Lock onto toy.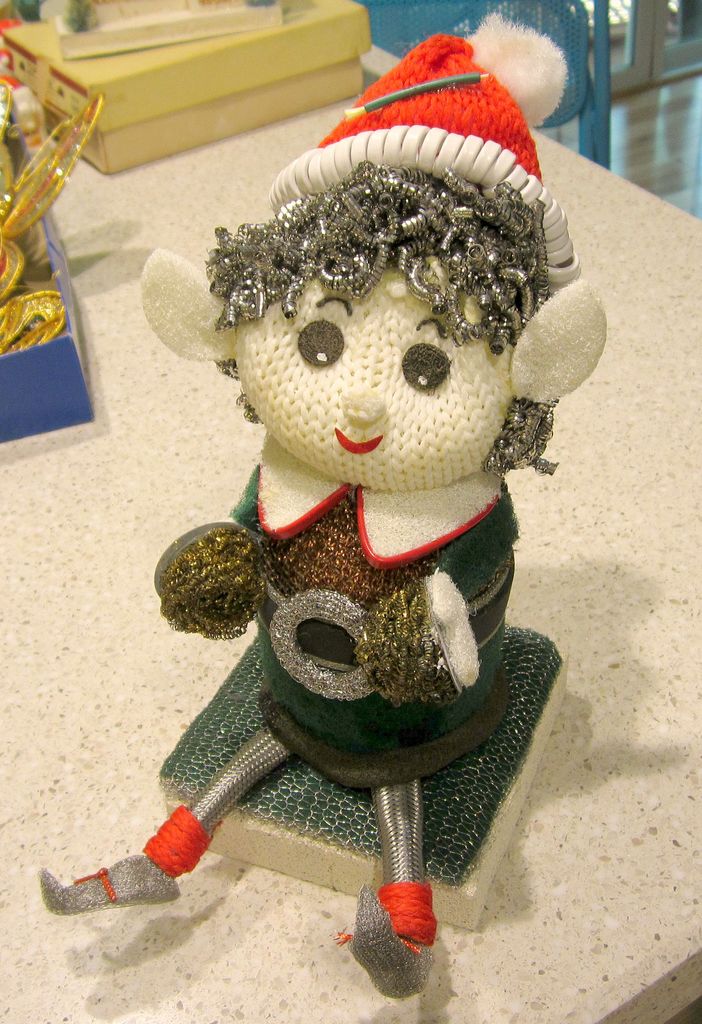
Locked: rect(85, 70, 600, 883).
